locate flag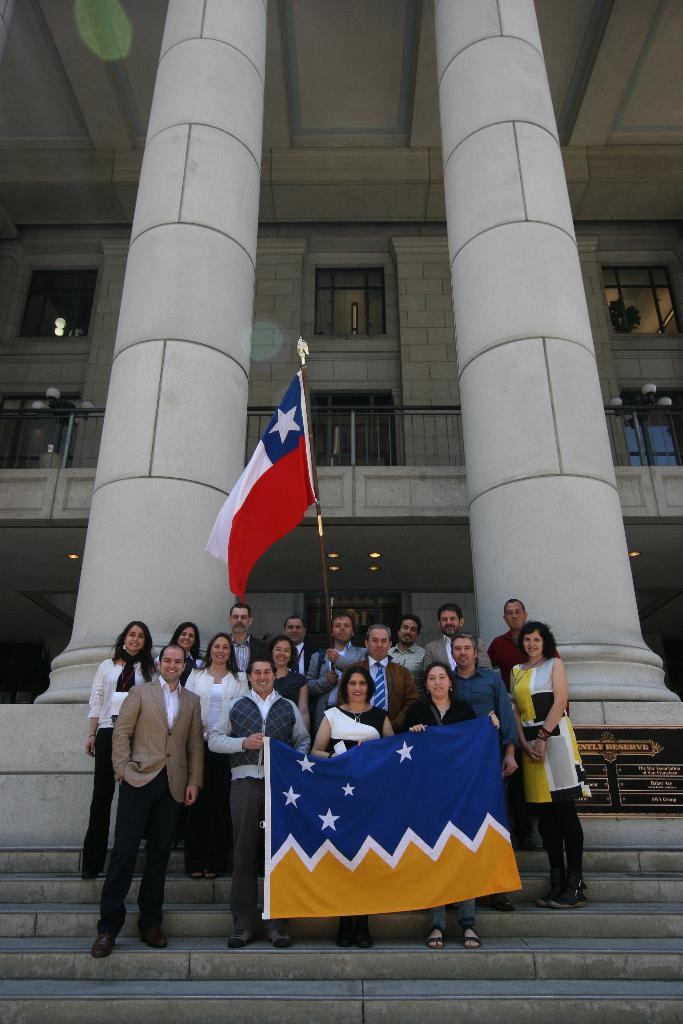
[261,712,528,927]
